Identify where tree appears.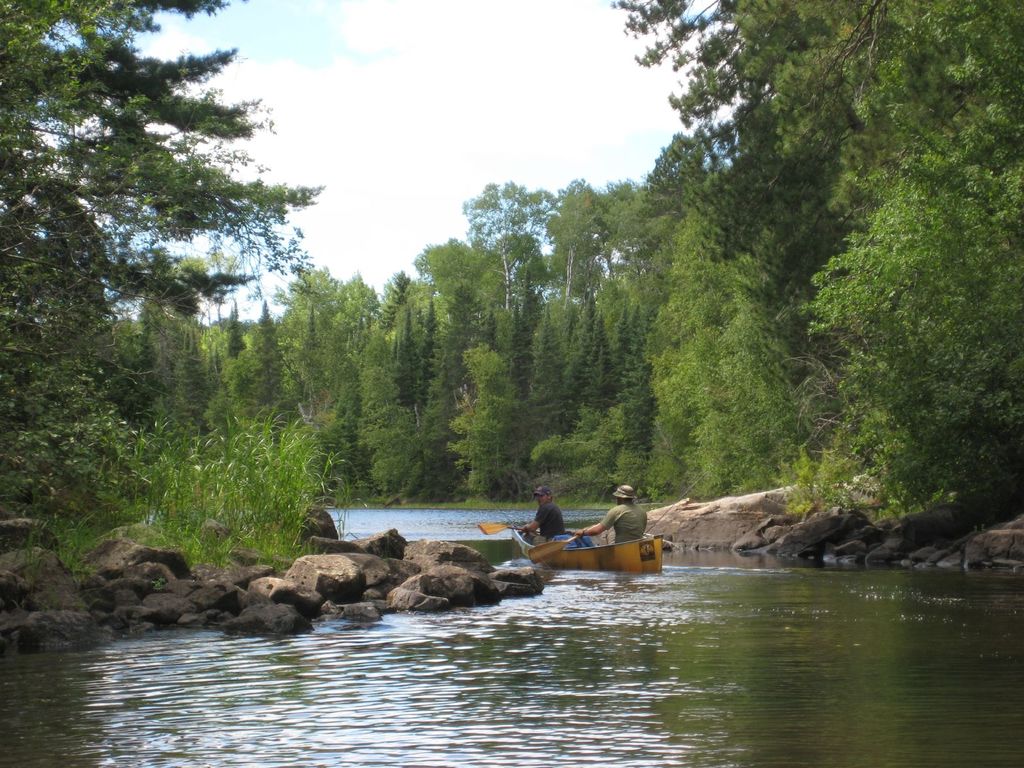
Appears at BBox(605, 0, 1021, 164).
